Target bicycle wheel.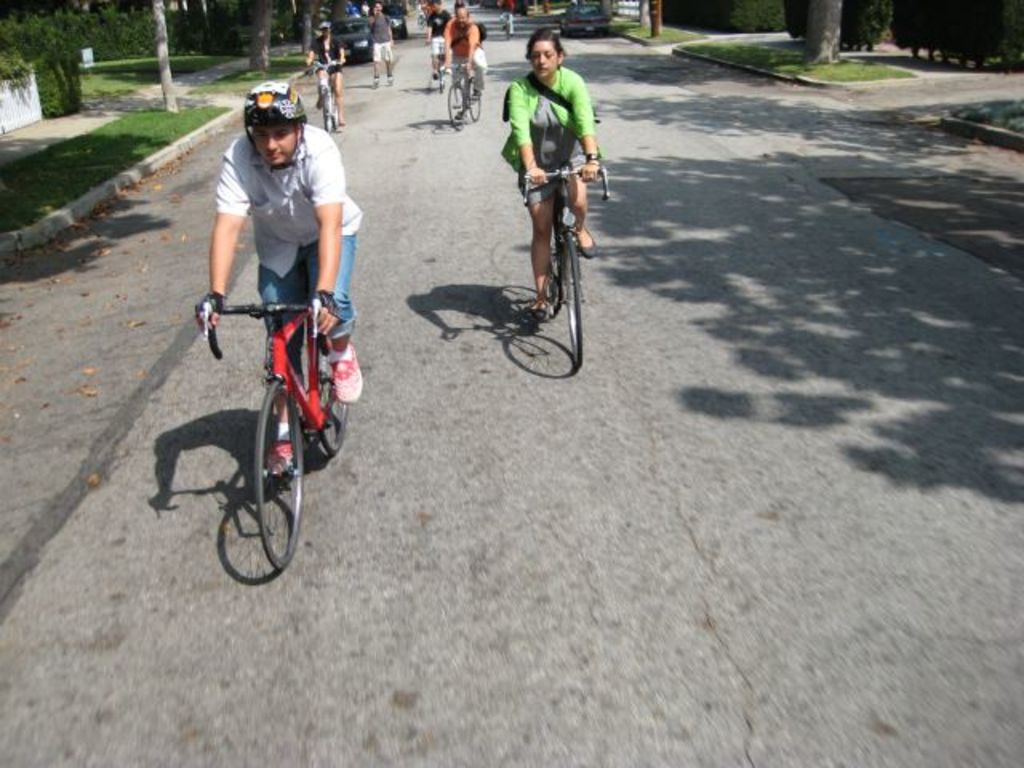
Target region: BBox(253, 373, 304, 568).
